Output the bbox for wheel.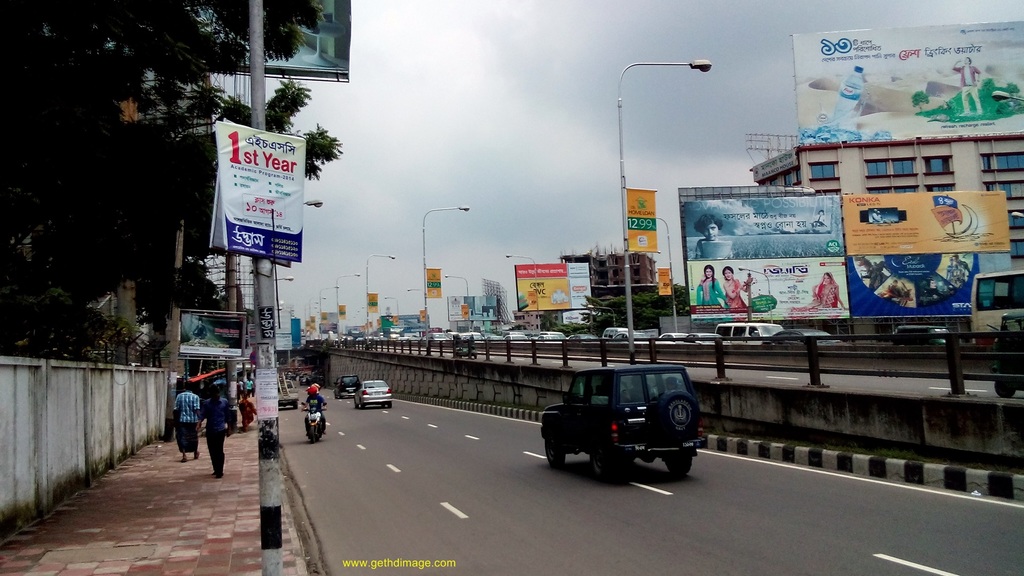
crop(586, 445, 630, 479).
